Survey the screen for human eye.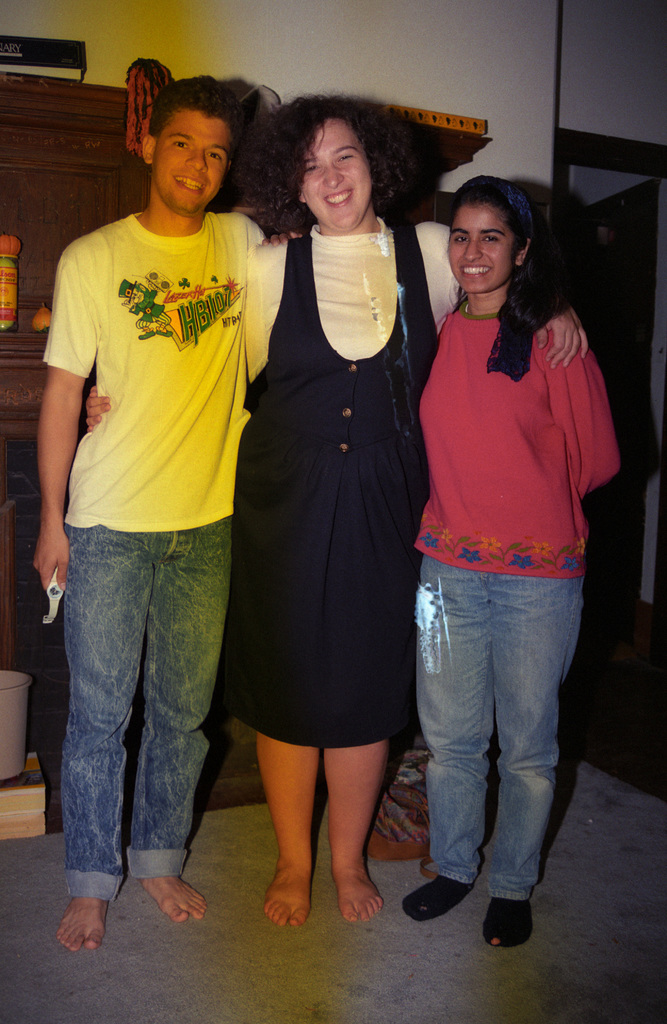
Survey found: locate(335, 150, 359, 168).
